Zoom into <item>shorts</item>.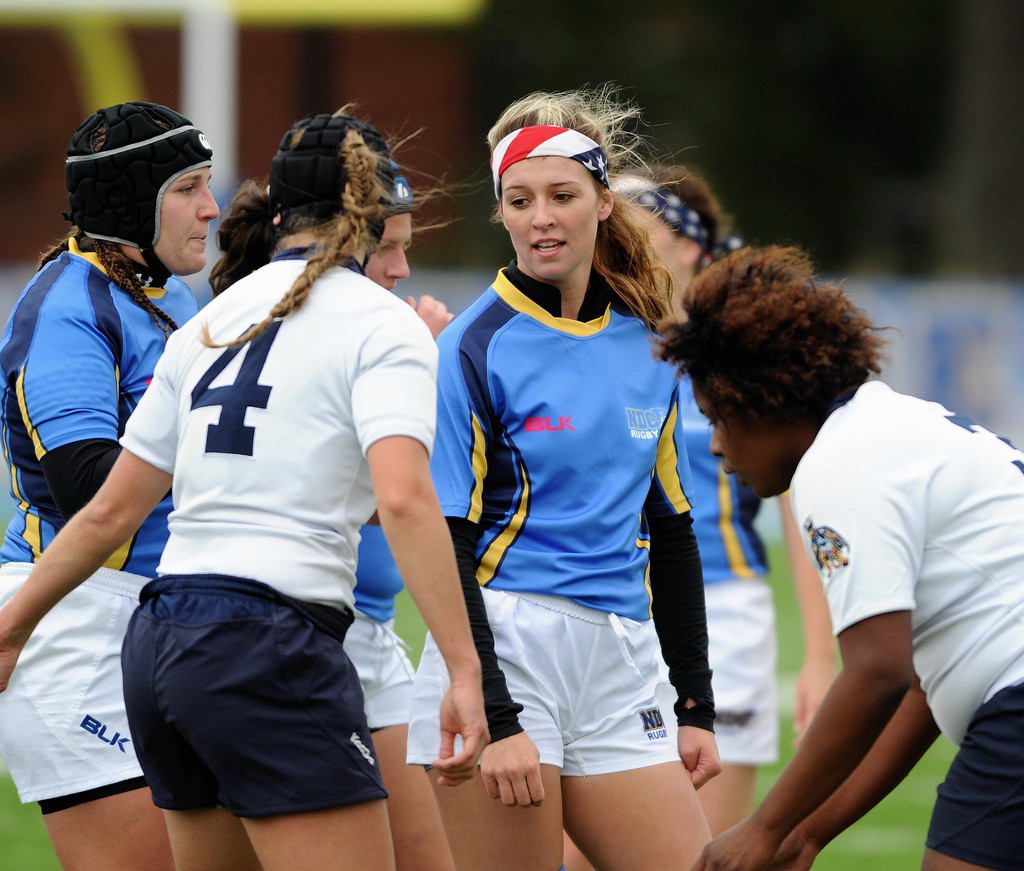
Zoom target: [left=407, top=587, right=682, bottom=771].
